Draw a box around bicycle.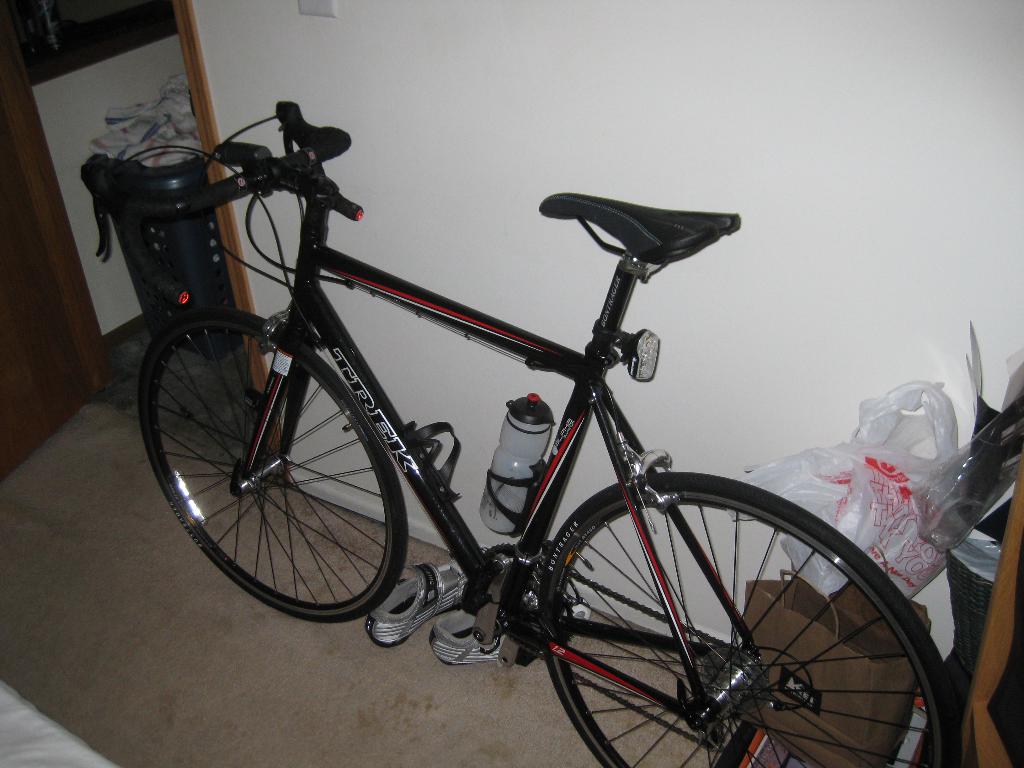
[x1=76, y1=95, x2=967, y2=767].
